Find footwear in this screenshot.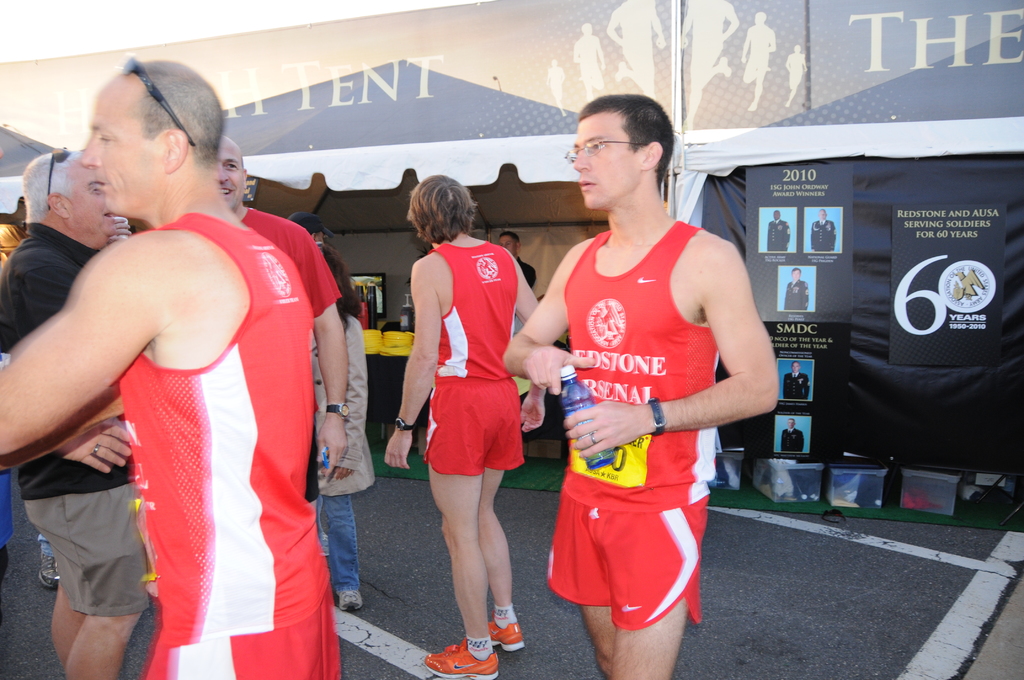
The bounding box for footwear is (38,553,61,587).
